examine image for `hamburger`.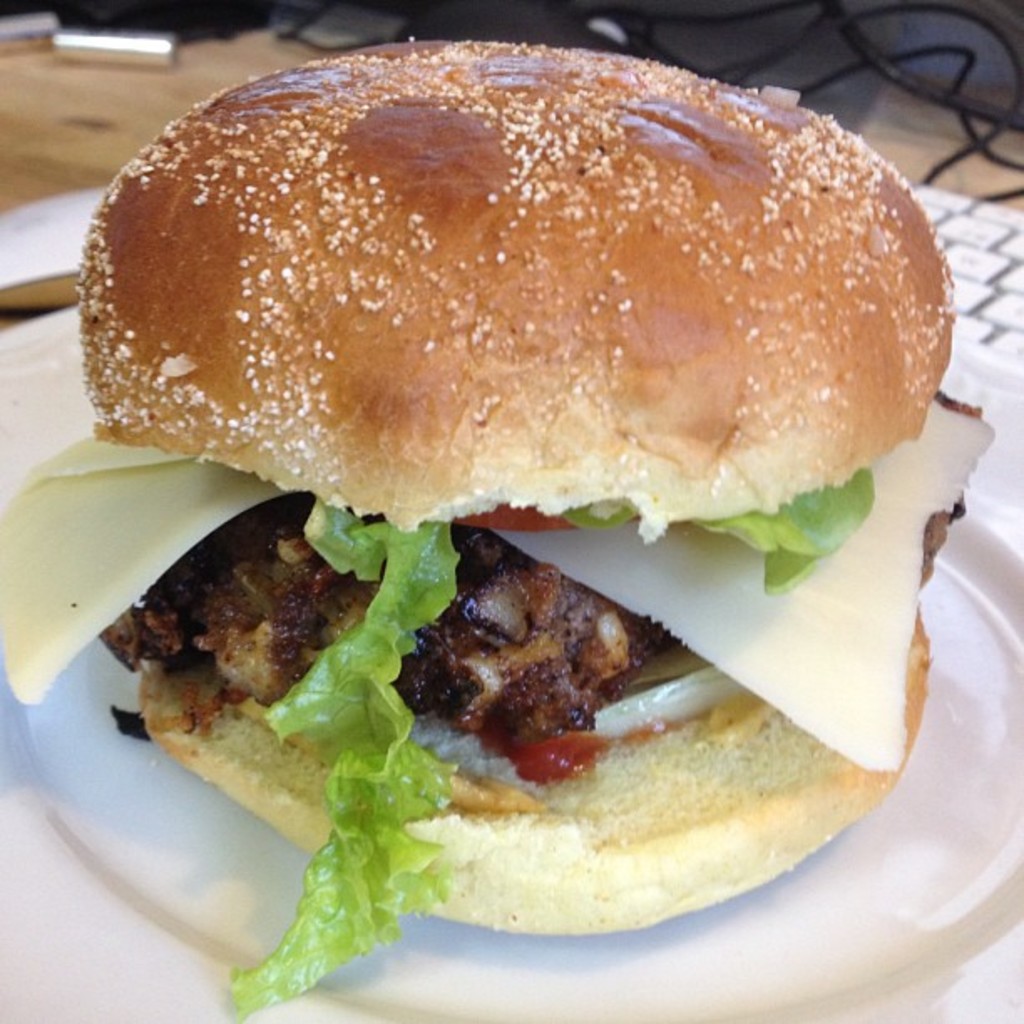
Examination result: <box>0,40,996,1022</box>.
